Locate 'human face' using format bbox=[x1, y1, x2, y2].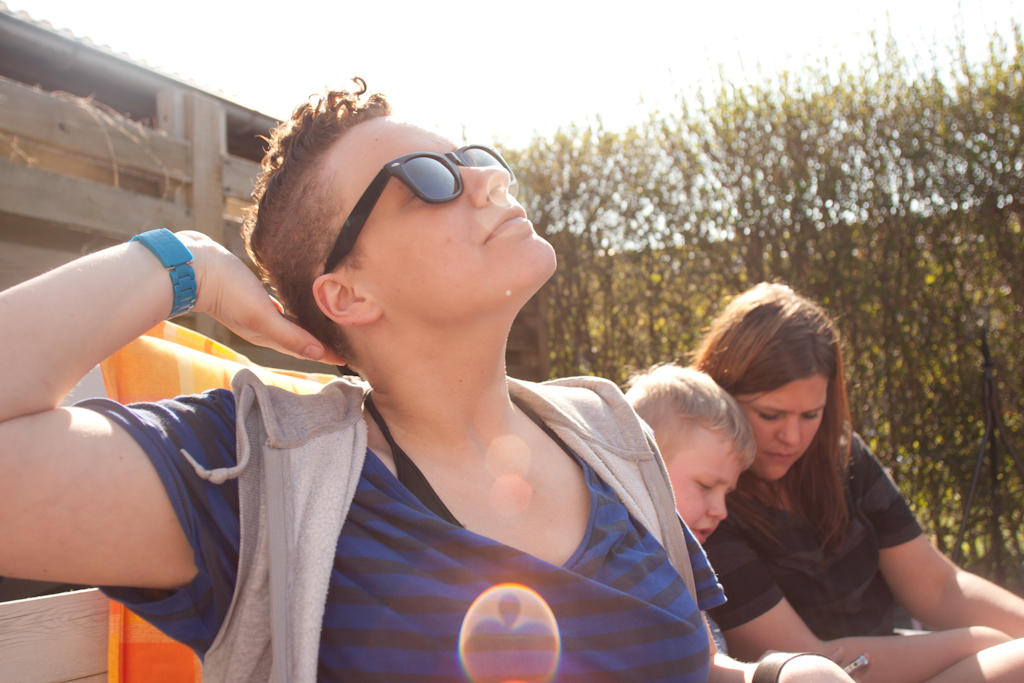
bbox=[731, 377, 829, 481].
